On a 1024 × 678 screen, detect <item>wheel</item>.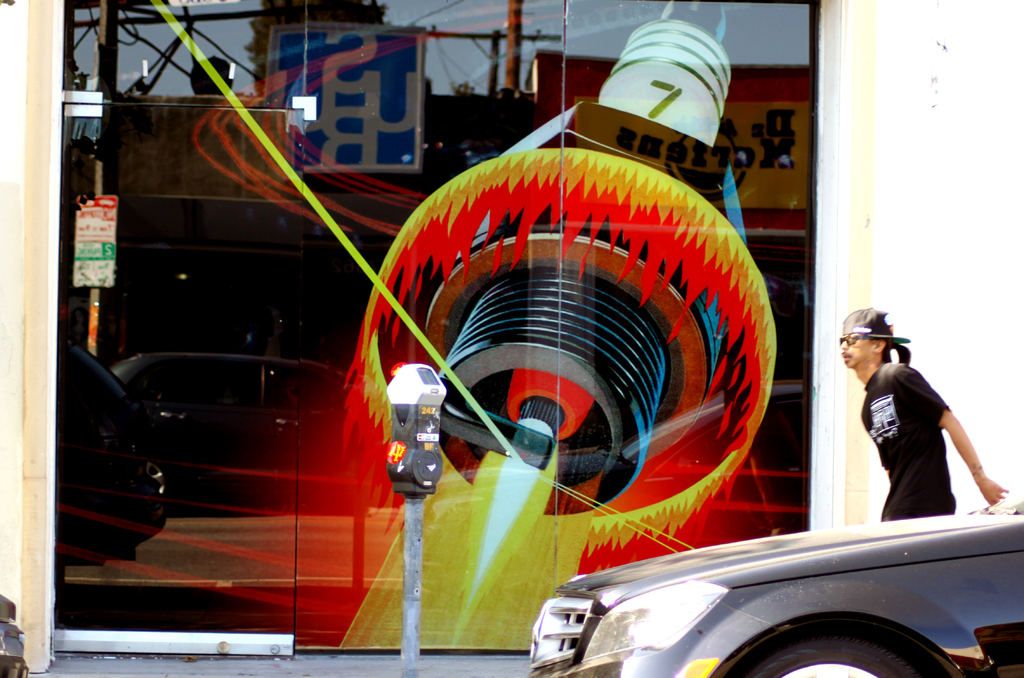
(x1=740, y1=636, x2=914, y2=677).
